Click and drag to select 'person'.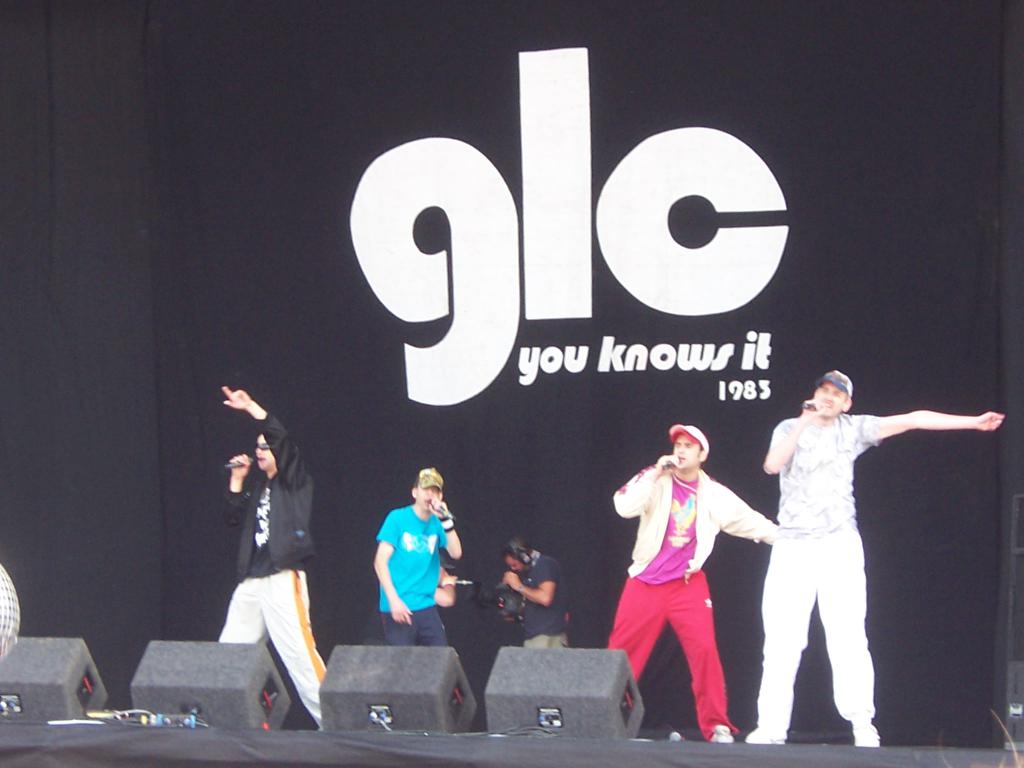
Selection: (608,423,780,743).
